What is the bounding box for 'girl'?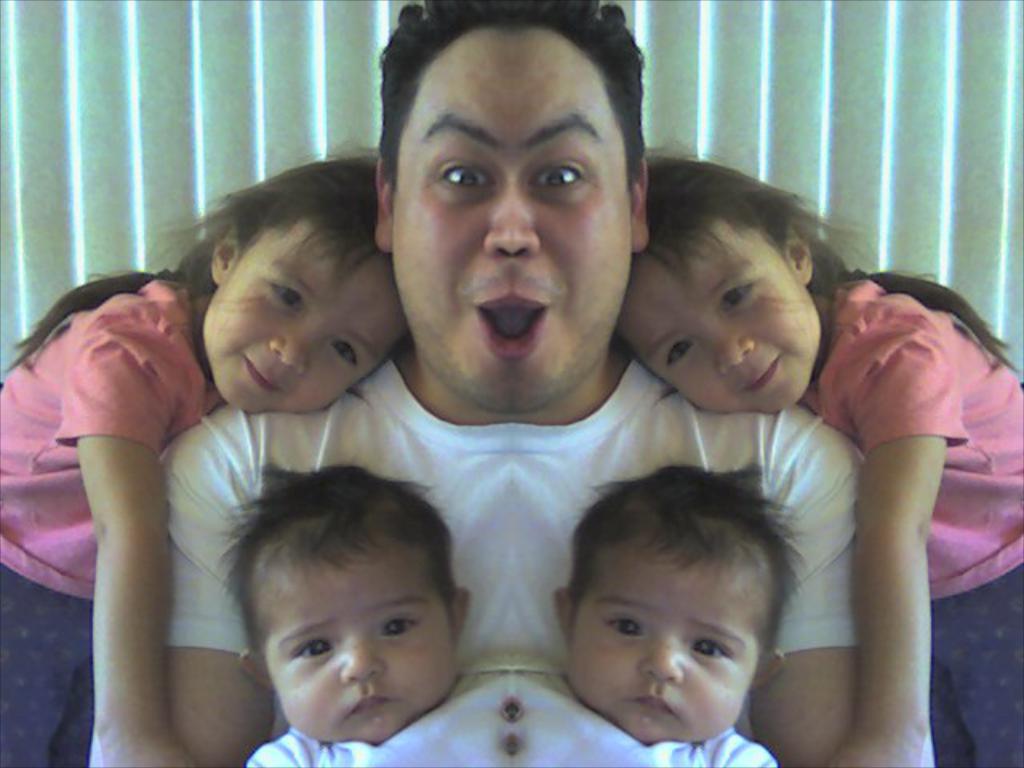
{"x1": 0, "y1": 146, "x2": 405, "y2": 766}.
